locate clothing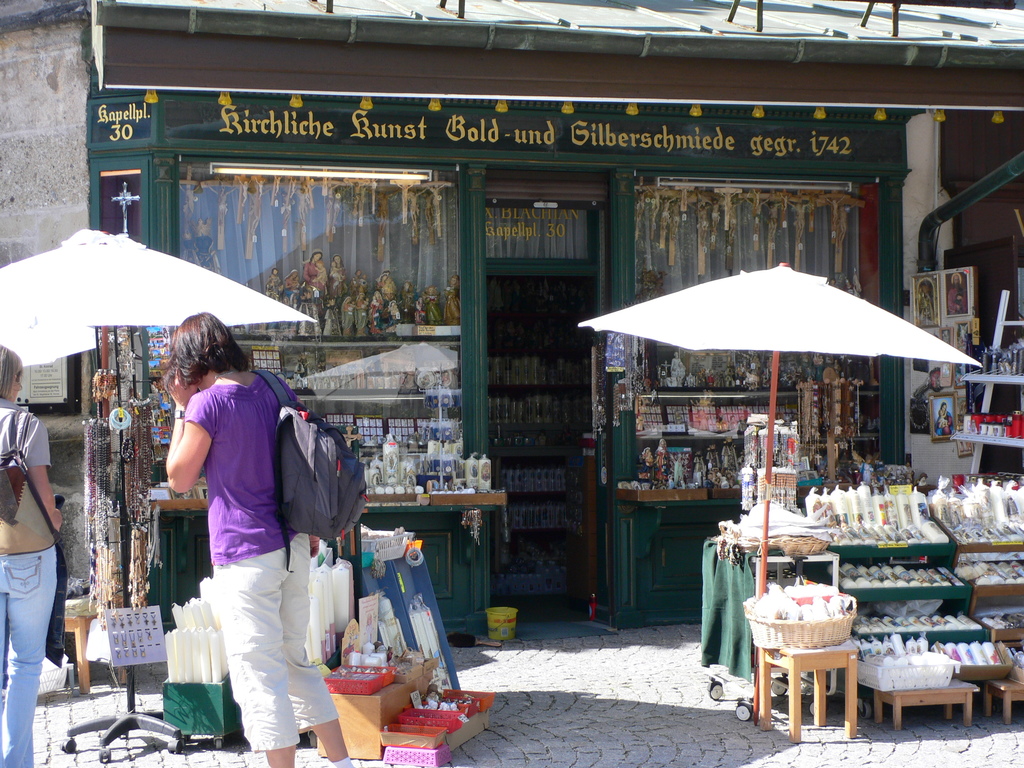
box=[376, 269, 396, 300]
